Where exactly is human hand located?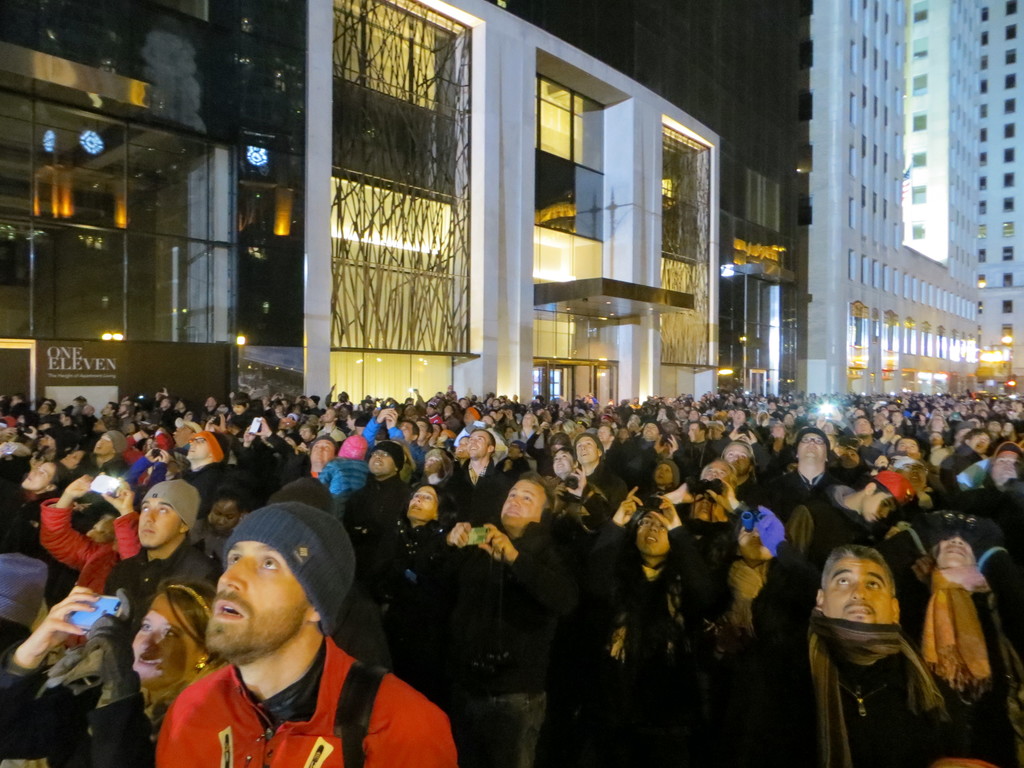
Its bounding box is crop(154, 391, 163, 401).
